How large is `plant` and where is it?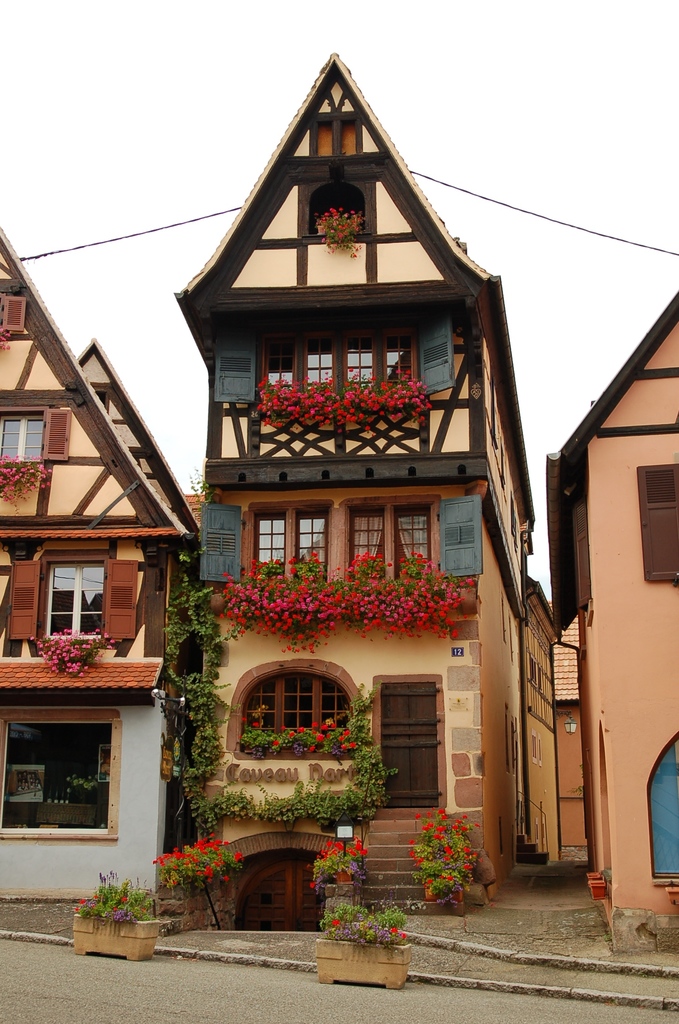
Bounding box: [217,577,348,656].
